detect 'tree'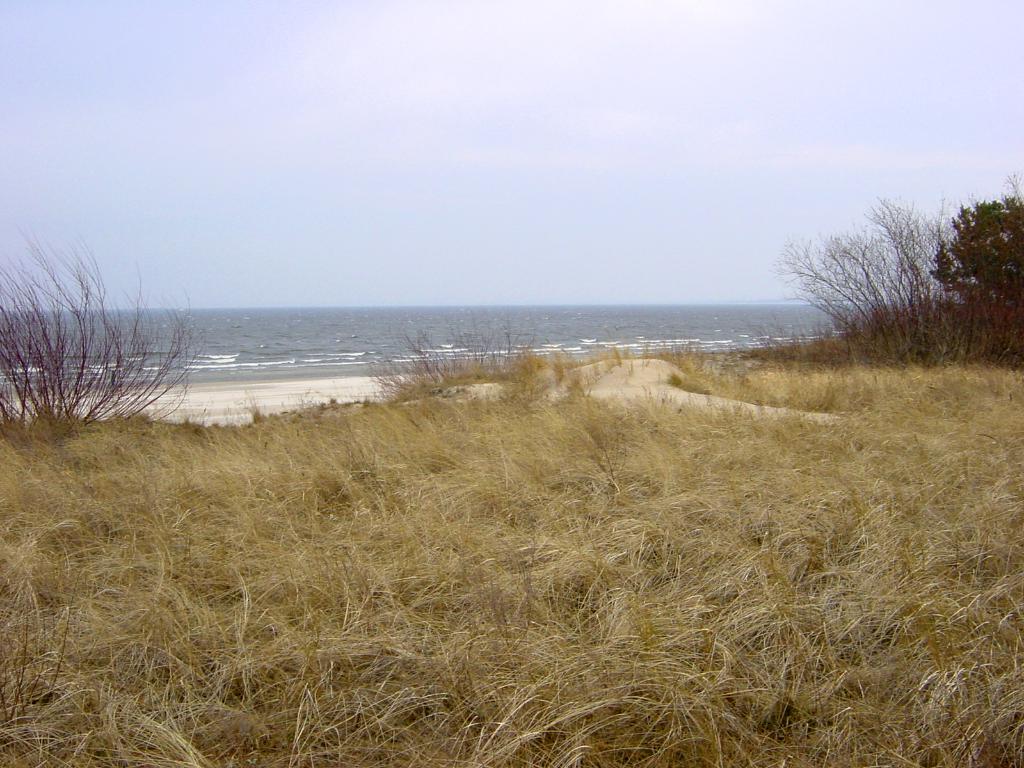
[0,222,209,436]
